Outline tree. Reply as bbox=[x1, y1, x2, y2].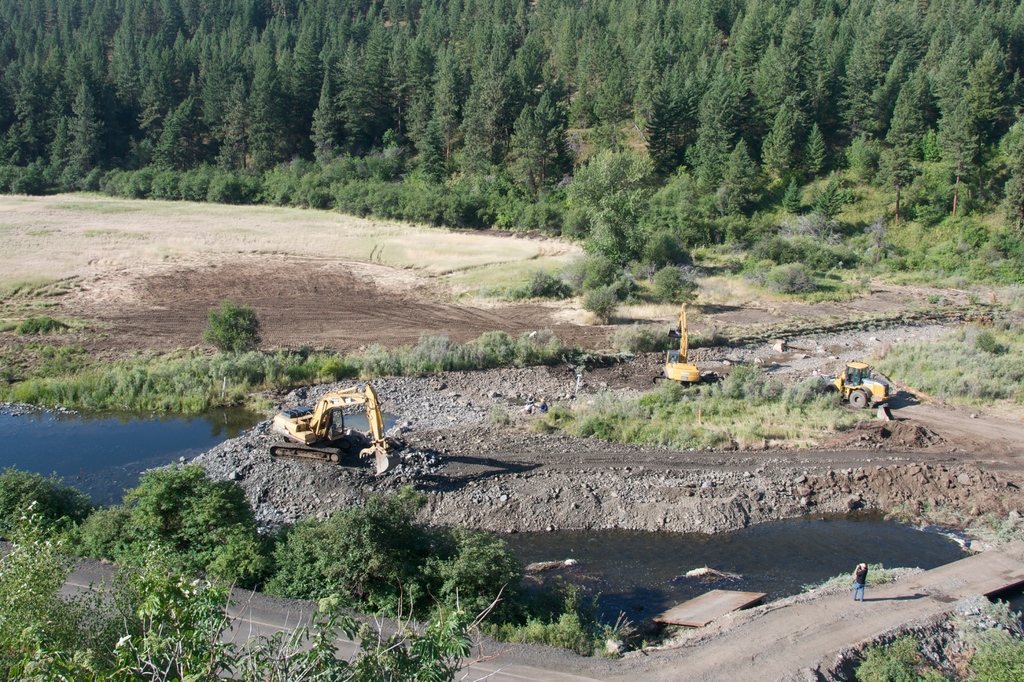
bbox=[582, 282, 619, 326].
